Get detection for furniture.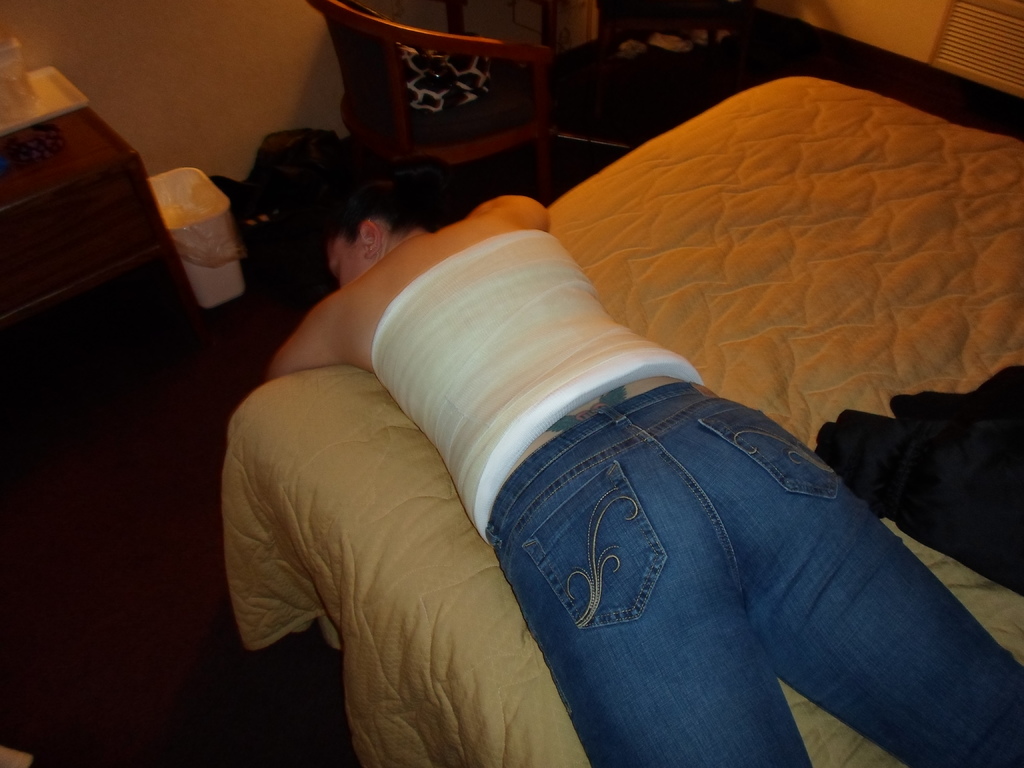
Detection: {"x1": 309, "y1": 0, "x2": 556, "y2": 200}.
